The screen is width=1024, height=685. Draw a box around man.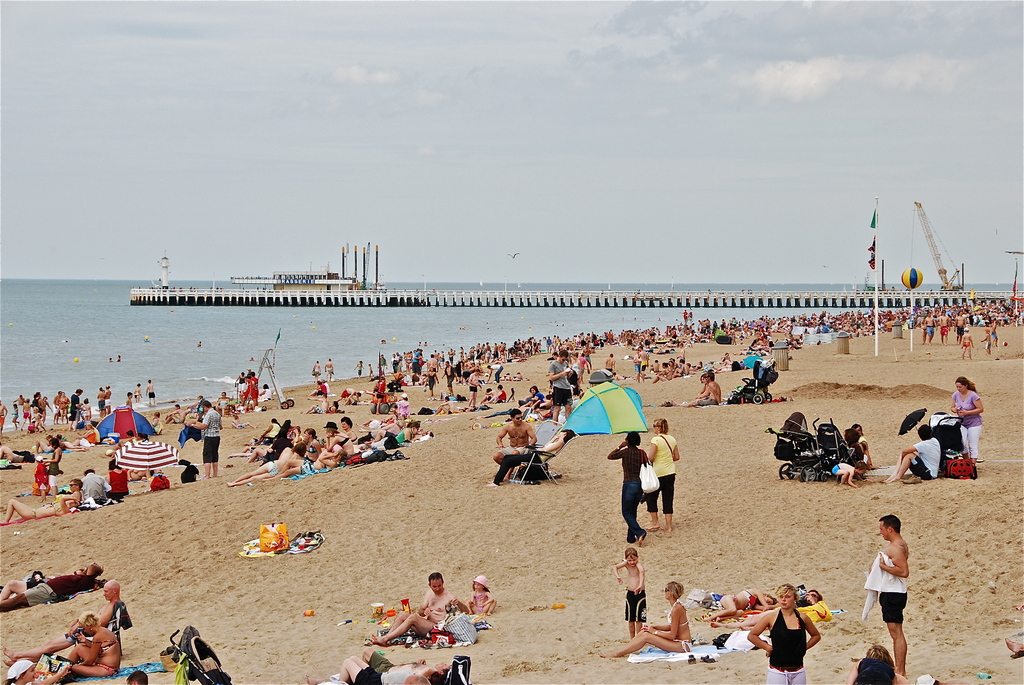
[636,347,649,385].
